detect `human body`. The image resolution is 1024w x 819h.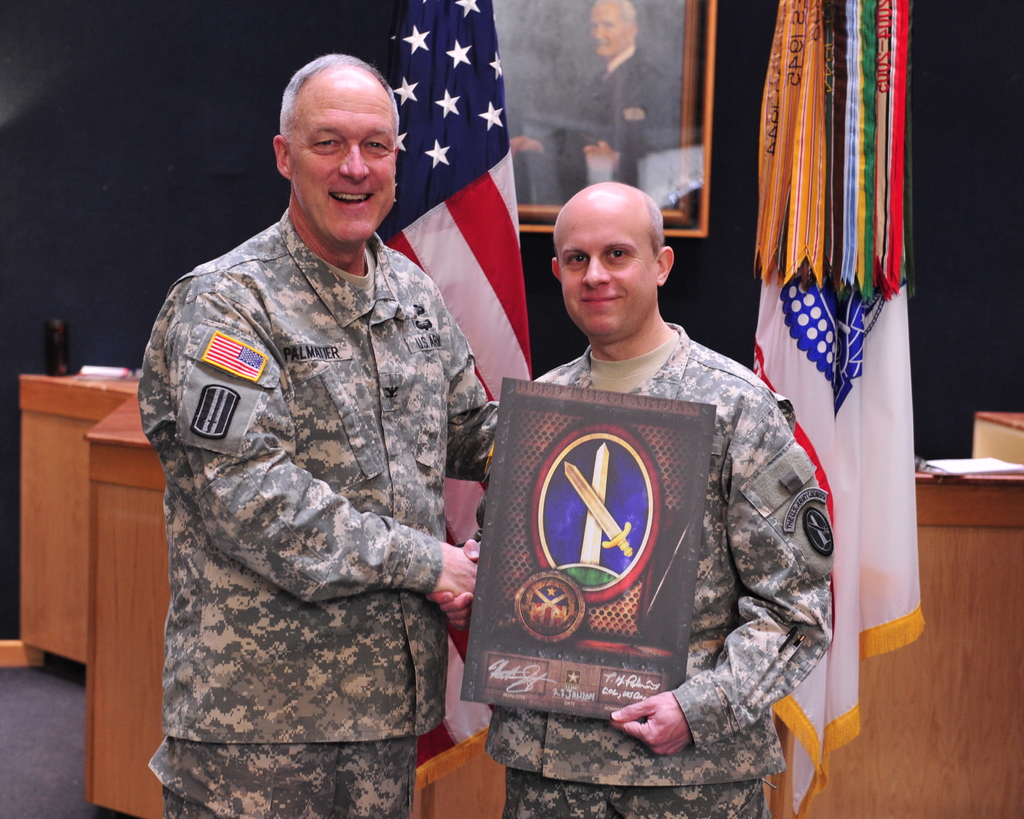
[433,316,834,818].
